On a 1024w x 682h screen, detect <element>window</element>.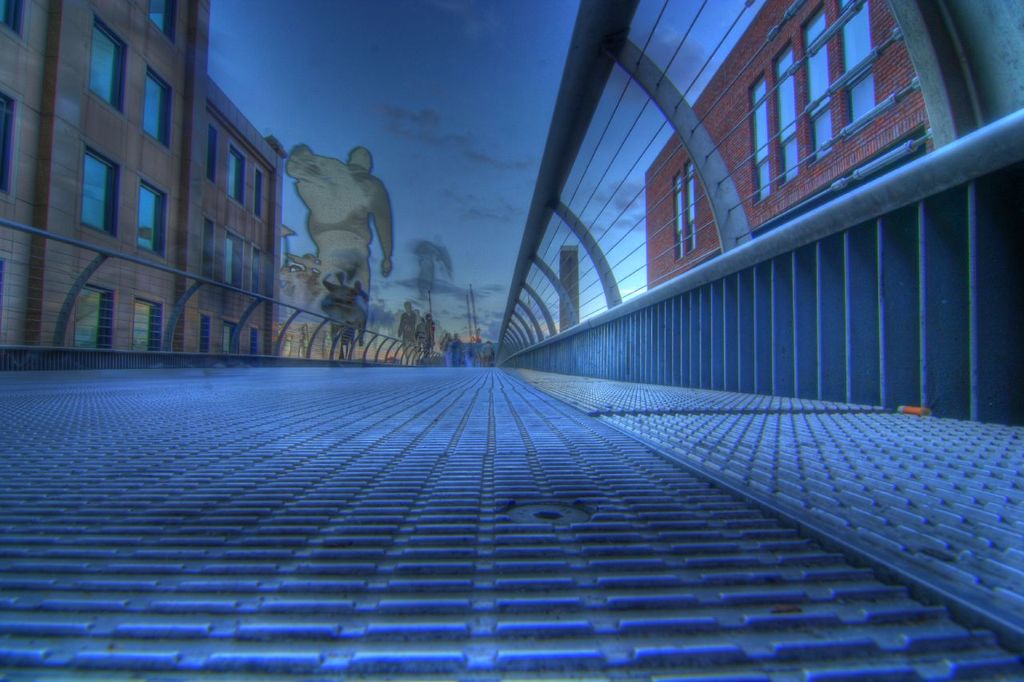
bbox(127, 297, 160, 353).
